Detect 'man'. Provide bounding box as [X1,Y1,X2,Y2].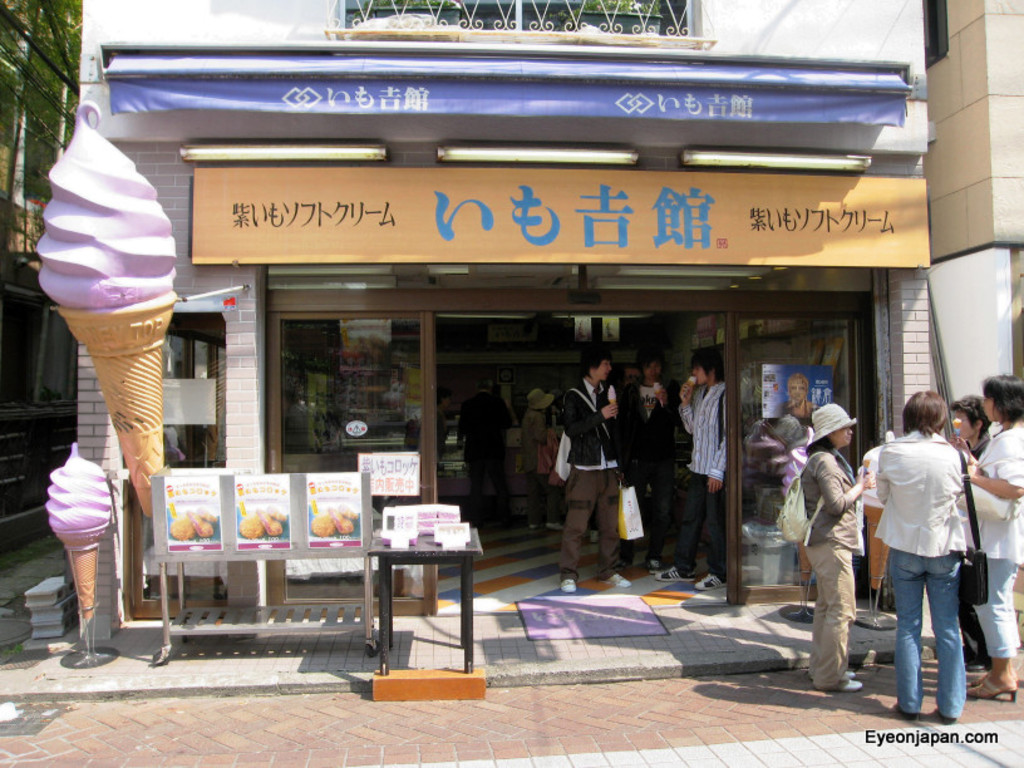
[671,334,734,601].
